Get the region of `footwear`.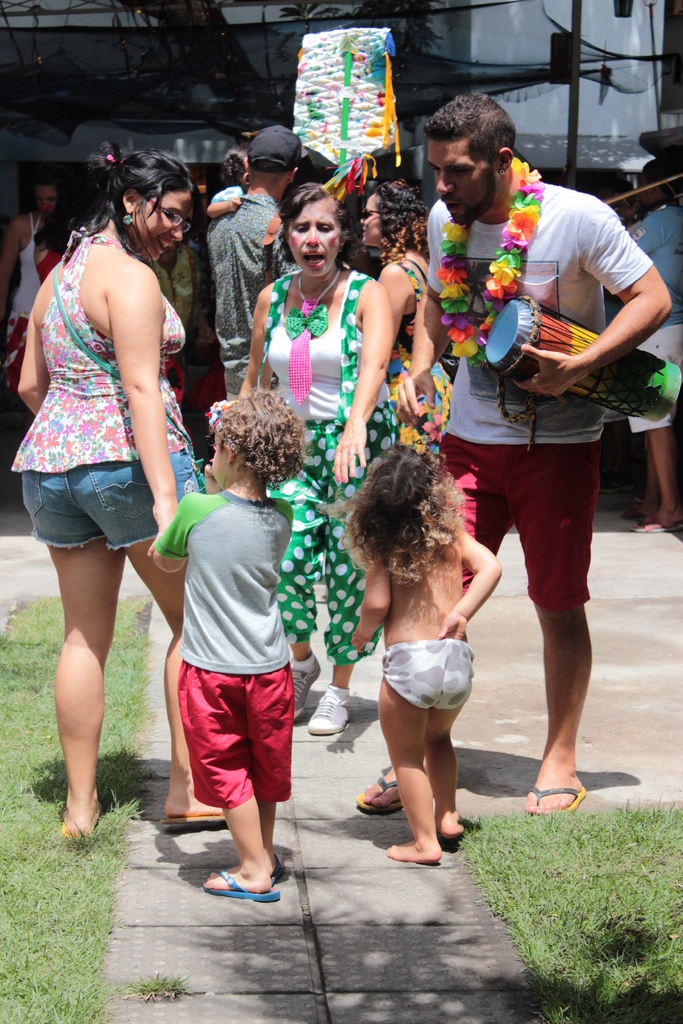
[left=57, top=822, right=71, bottom=841].
